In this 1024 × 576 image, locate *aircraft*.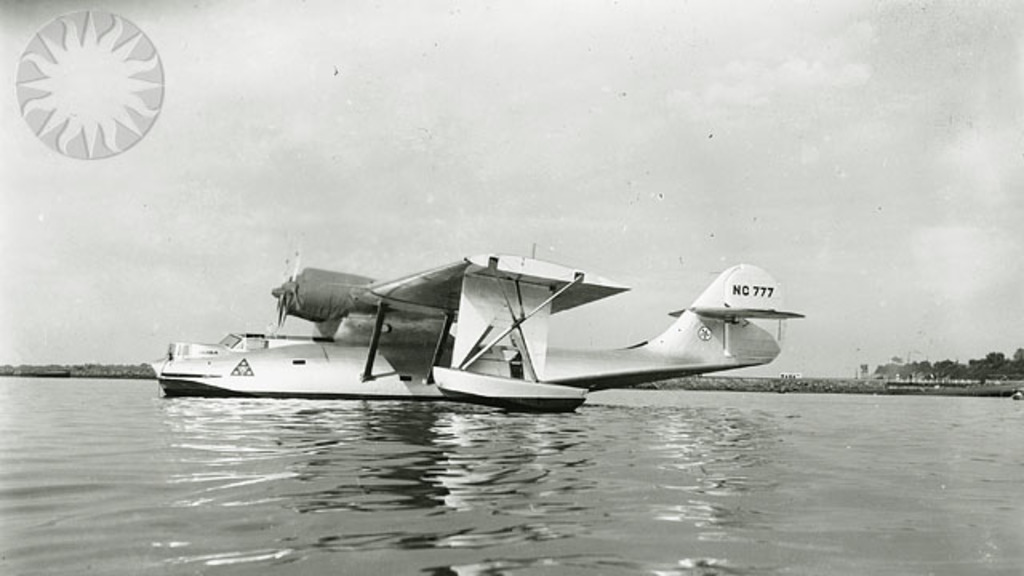
Bounding box: {"left": 155, "top": 235, "right": 821, "bottom": 416}.
